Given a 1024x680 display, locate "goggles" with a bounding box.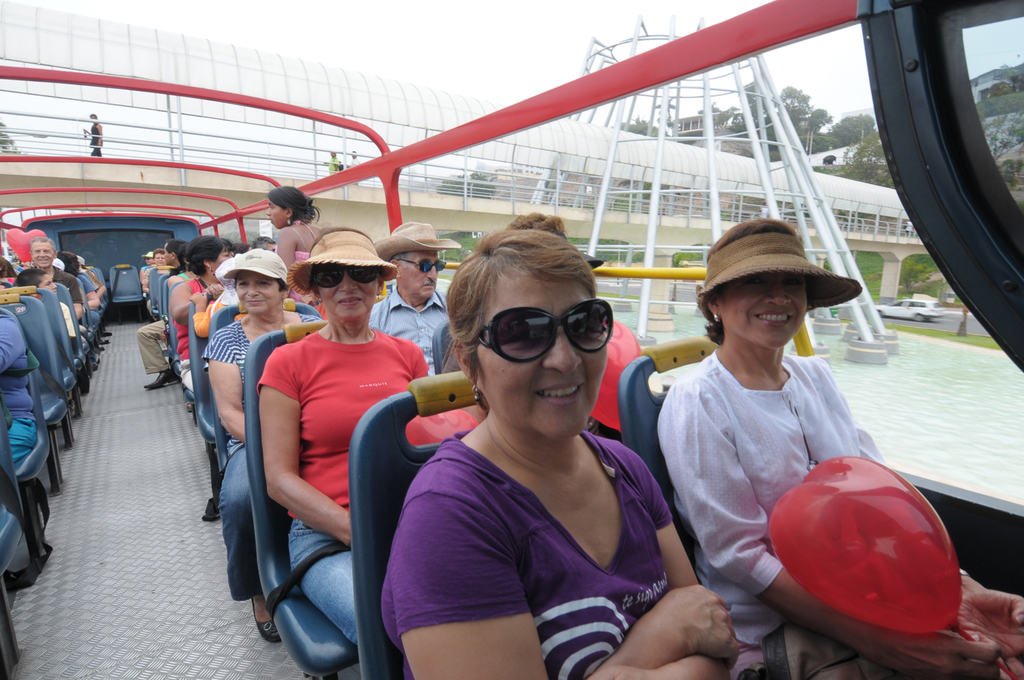
Located: detection(480, 300, 630, 363).
